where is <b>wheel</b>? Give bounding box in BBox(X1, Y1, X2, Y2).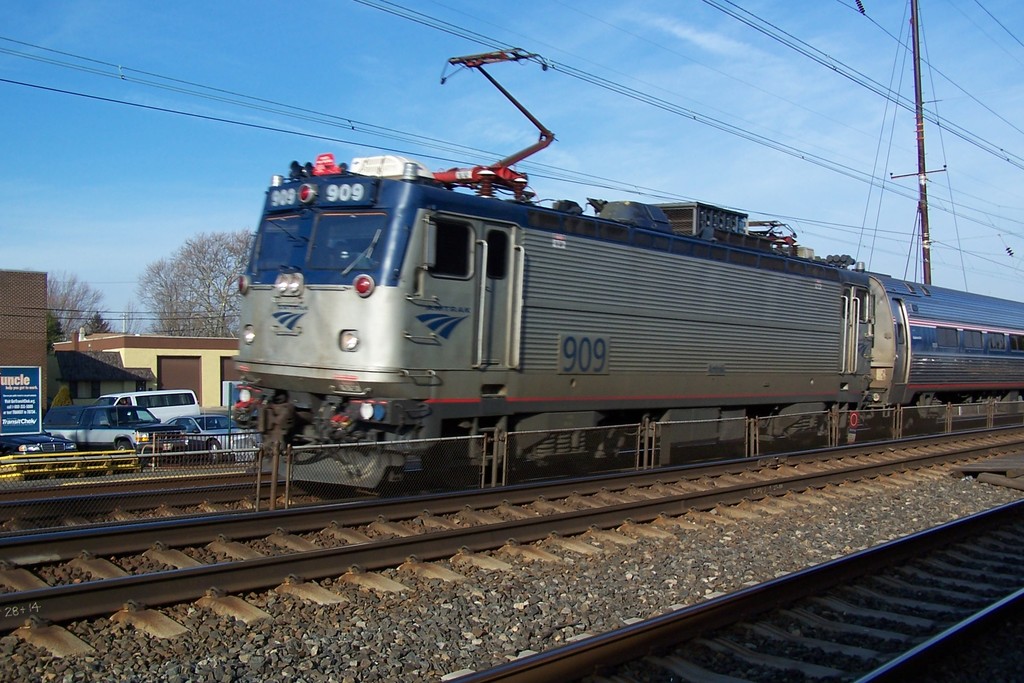
BBox(115, 439, 138, 470).
